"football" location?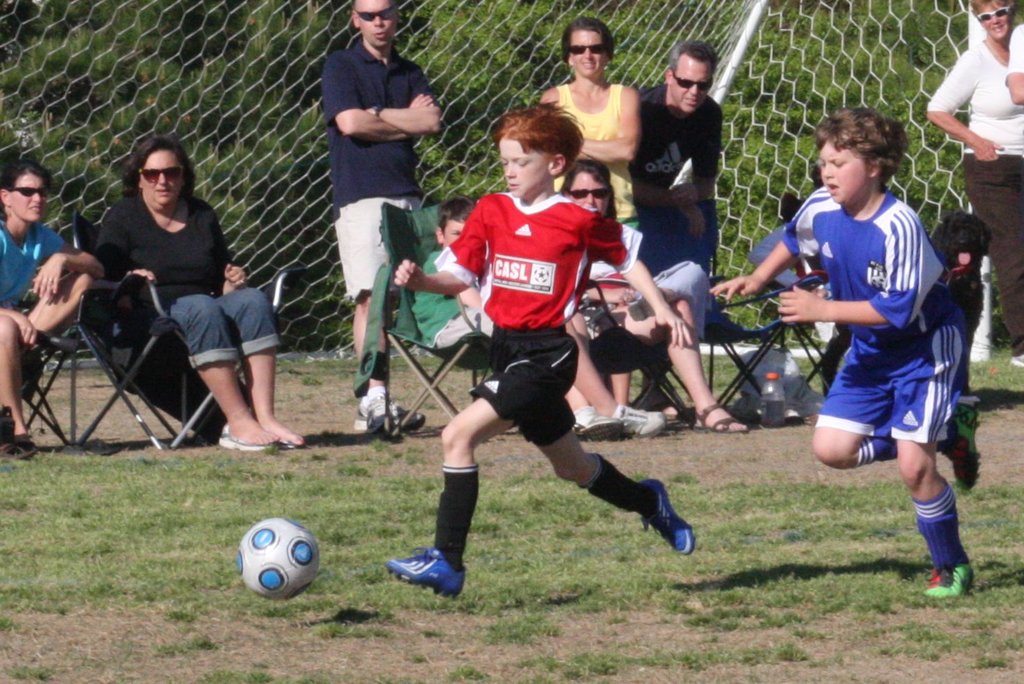
235, 518, 324, 602
